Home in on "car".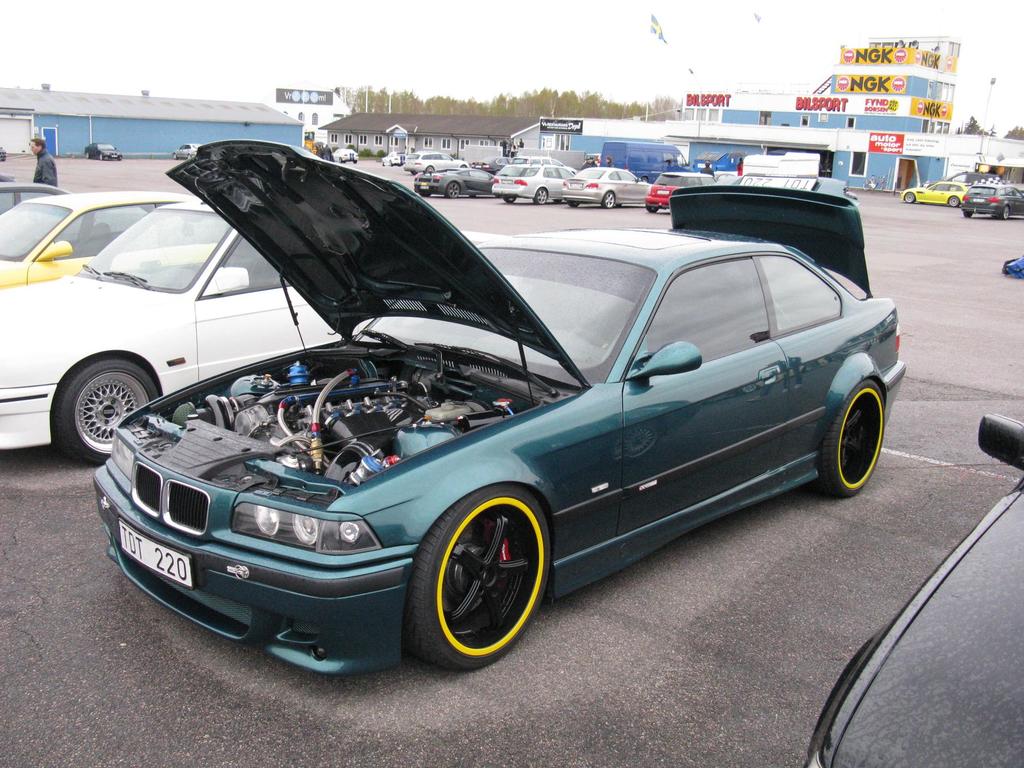
Homed in at [803,414,1023,767].
